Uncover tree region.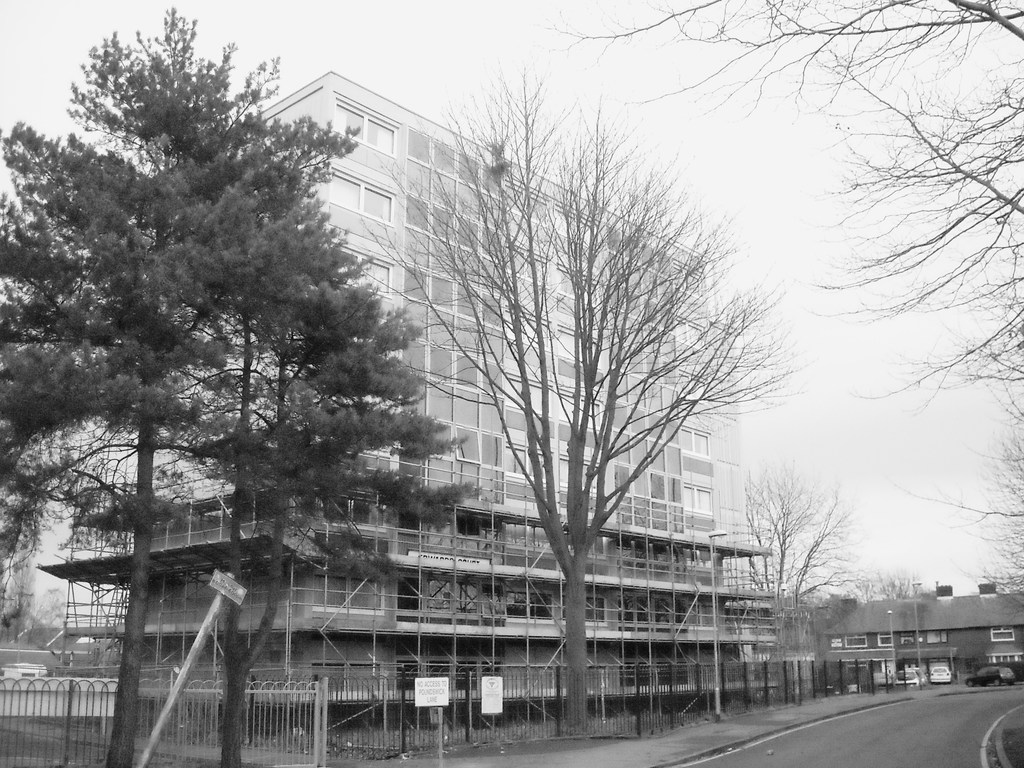
Uncovered: locate(533, 0, 1023, 426).
